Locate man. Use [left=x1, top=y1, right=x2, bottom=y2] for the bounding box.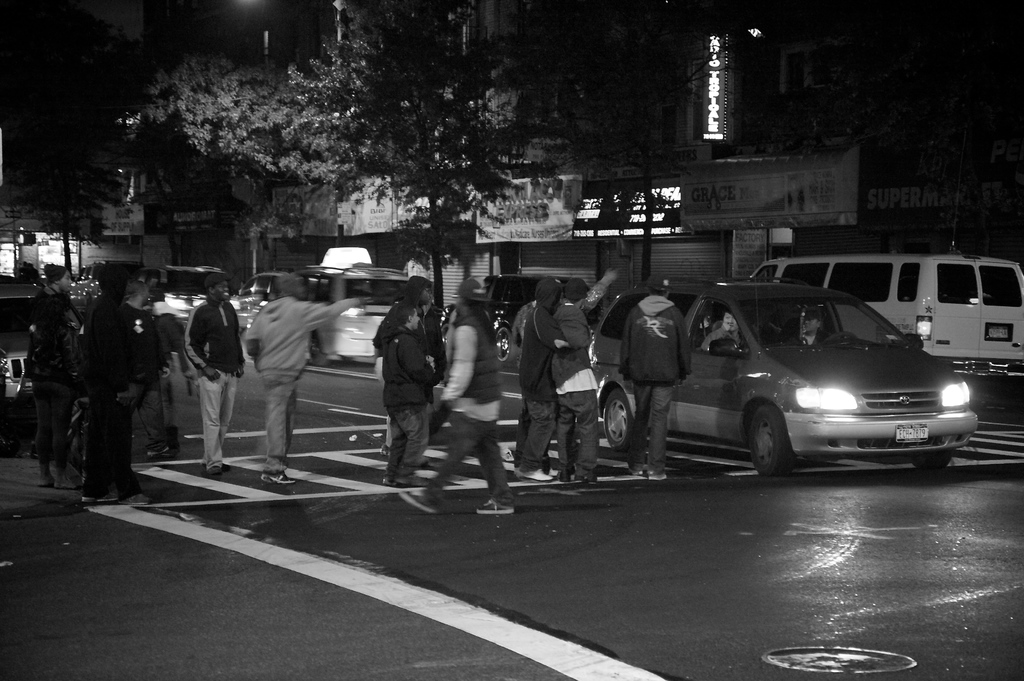
[left=696, top=311, right=744, bottom=350].
